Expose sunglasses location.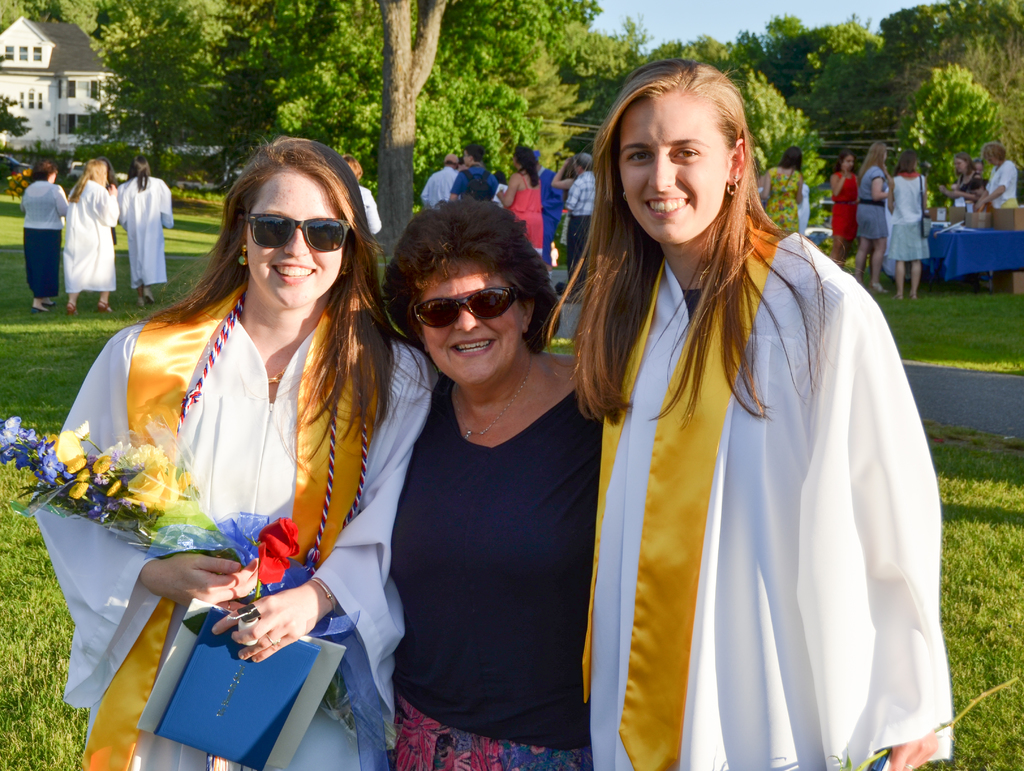
Exposed at [left=413, top=286, right=523, bottom=327].
